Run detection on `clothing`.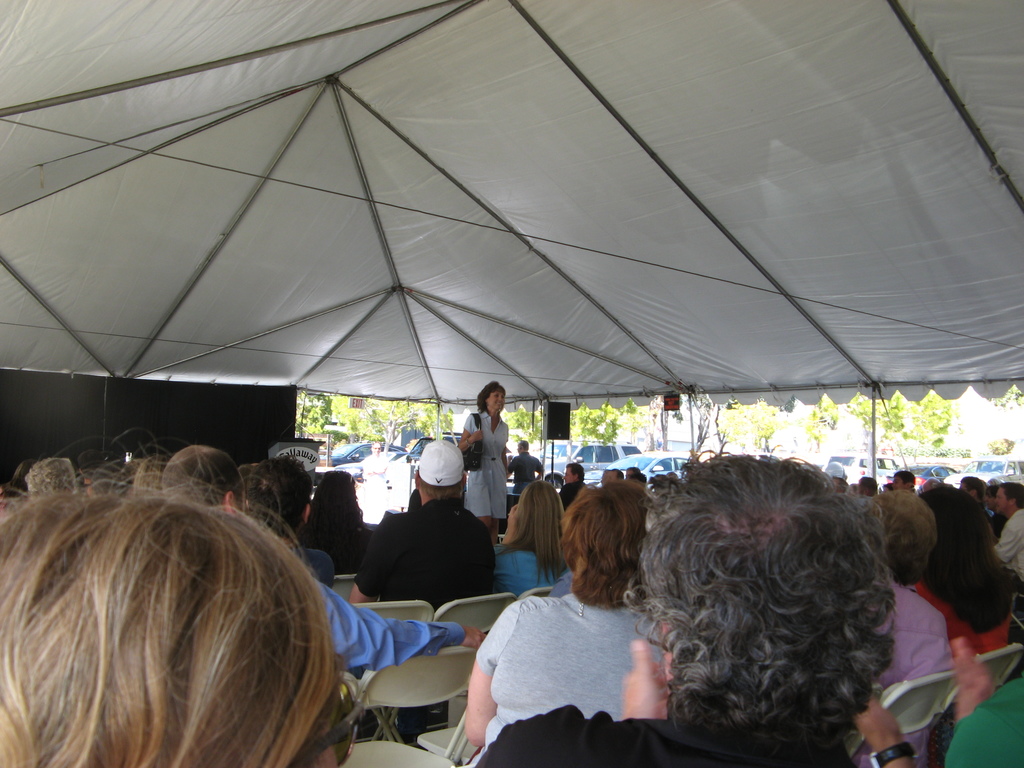
Result: x1=512 y1=450 x2=545 y2=495.
